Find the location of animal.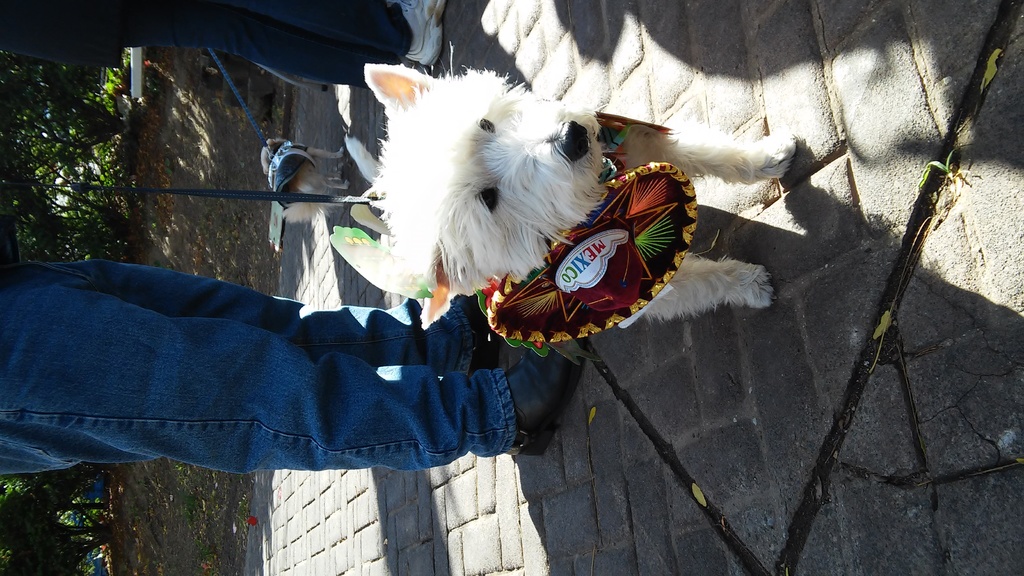
Location: detection(262, 138, 346, 225).
